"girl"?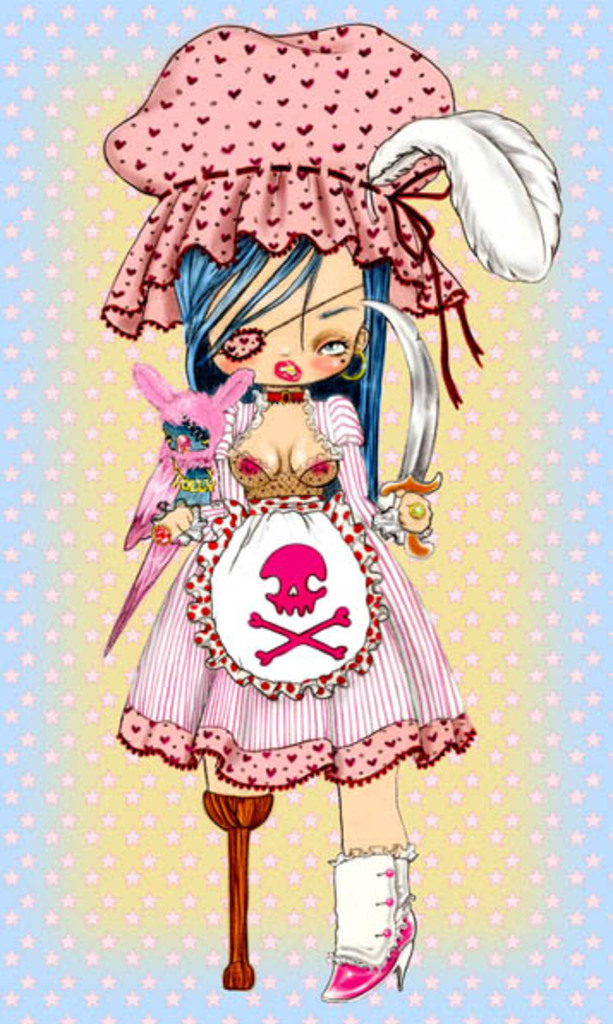
<region>93, 21, 558, 997</region>
